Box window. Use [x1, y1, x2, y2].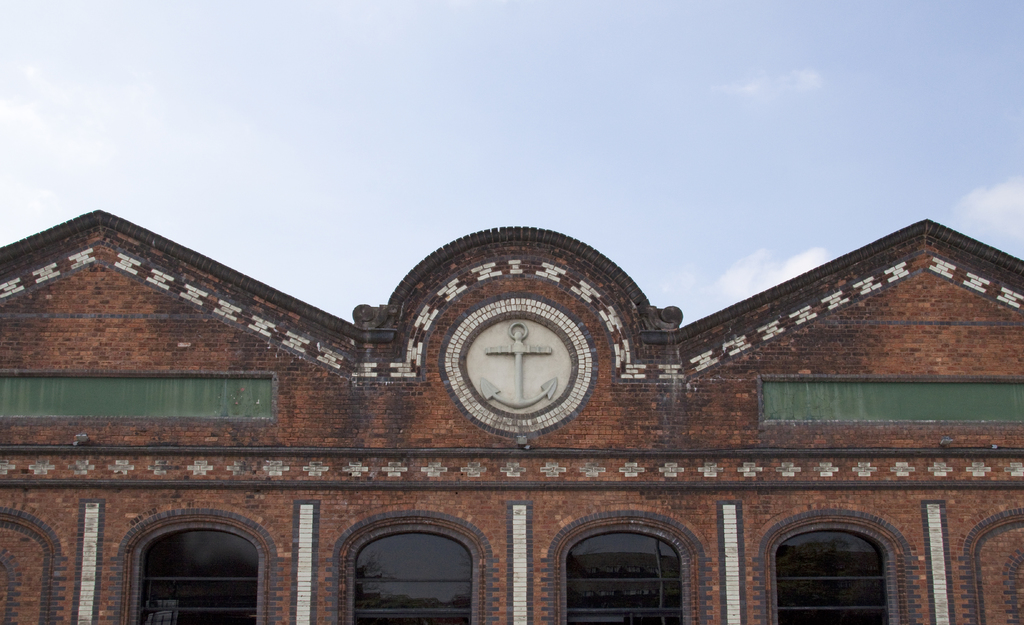
[765, 519, 922, 610].
